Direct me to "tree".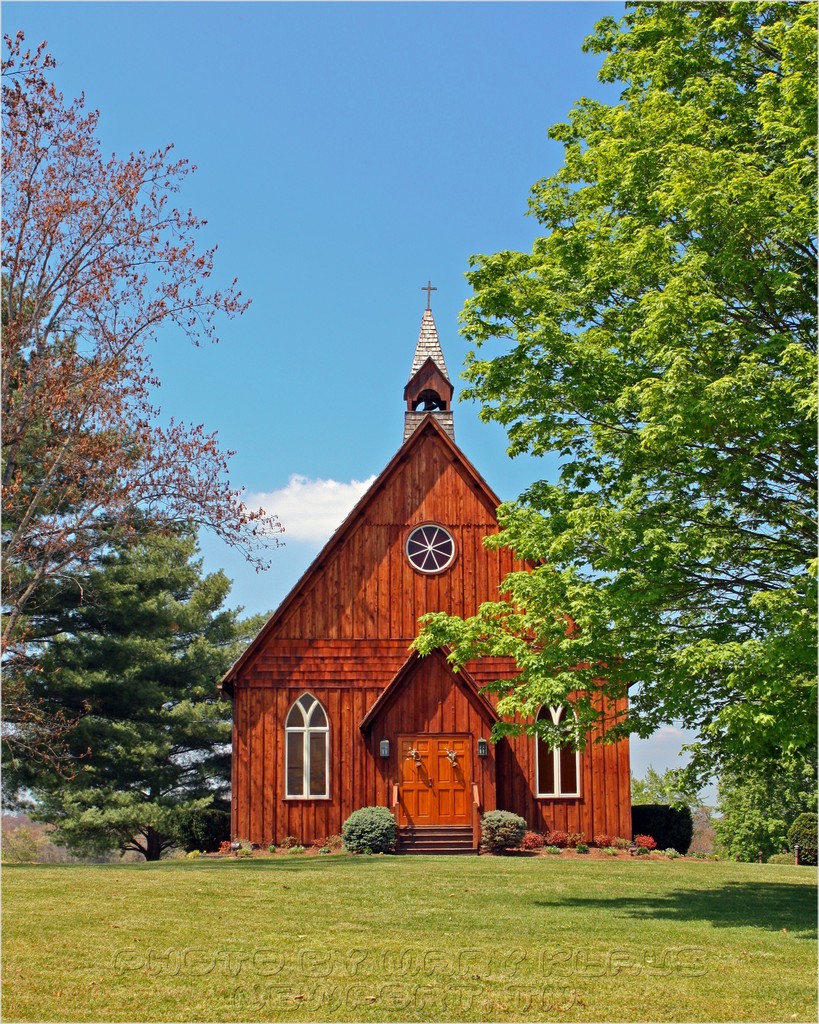
Direction: bbox=[459, 29, 791, 852].
